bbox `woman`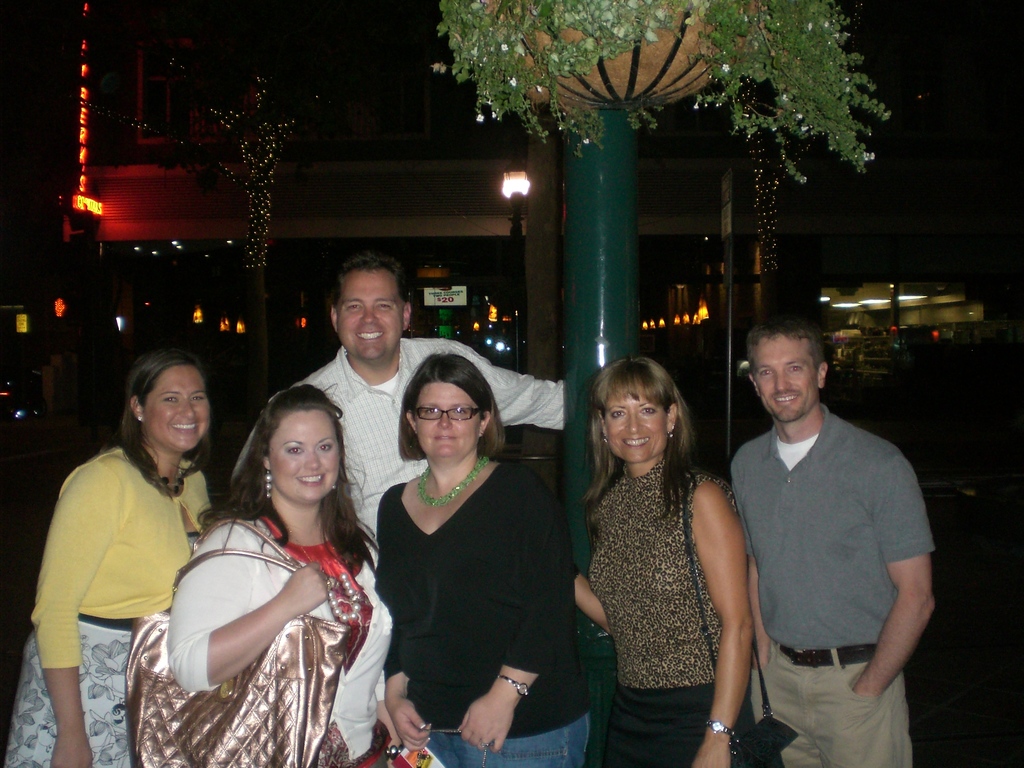
3, 351, 228, 767
